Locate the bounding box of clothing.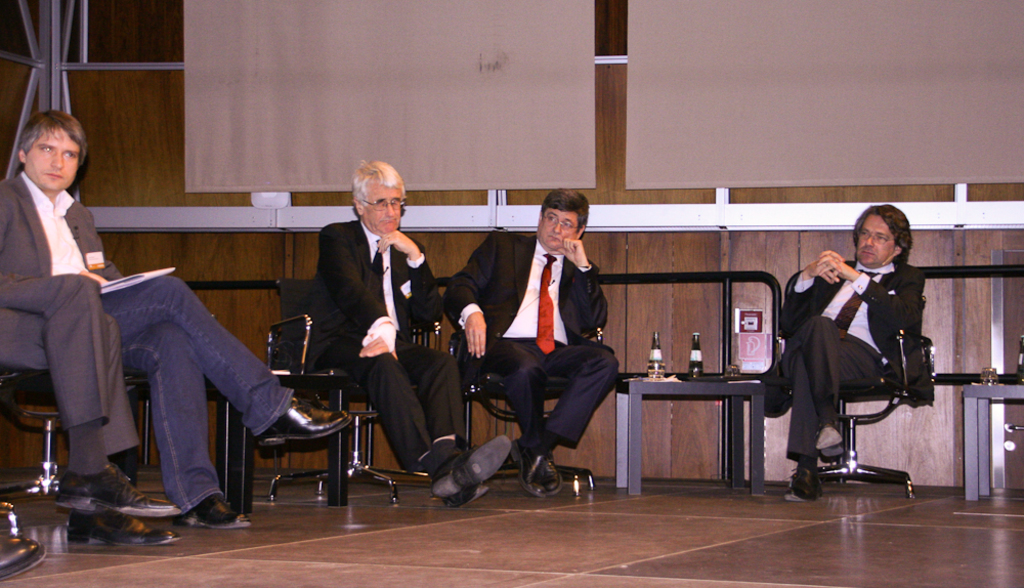
Bounding box: left=776, top=226, right=937, bottom=474.
